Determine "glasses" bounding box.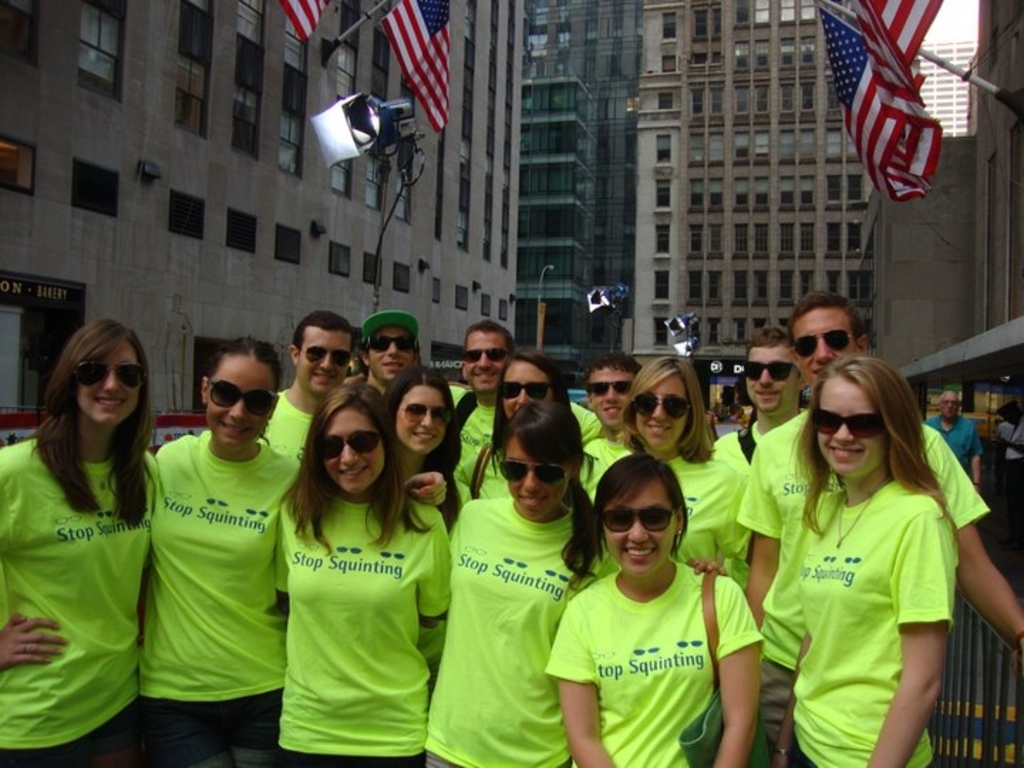
Determined: [x1=398, y1=402, x2=448, y2=431].
